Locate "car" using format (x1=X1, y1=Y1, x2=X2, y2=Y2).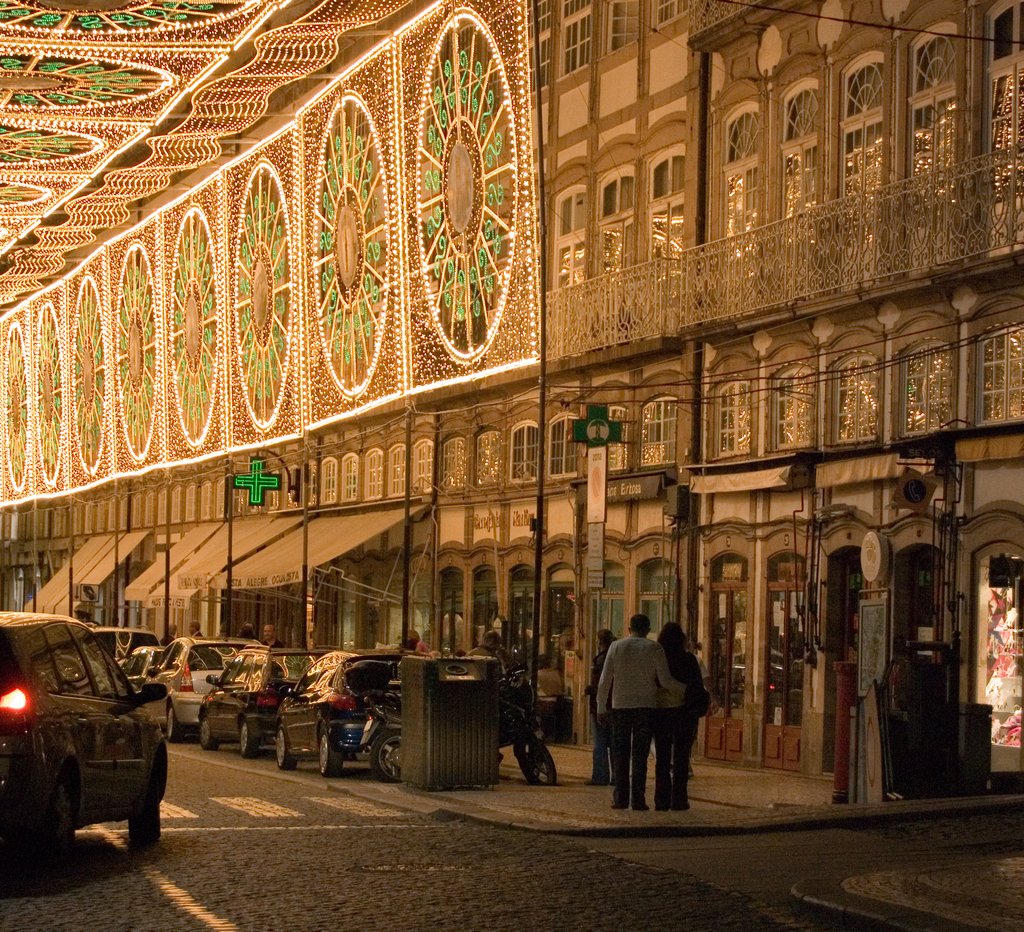
(x1=8, y1=611, x2=180, y2=869).
